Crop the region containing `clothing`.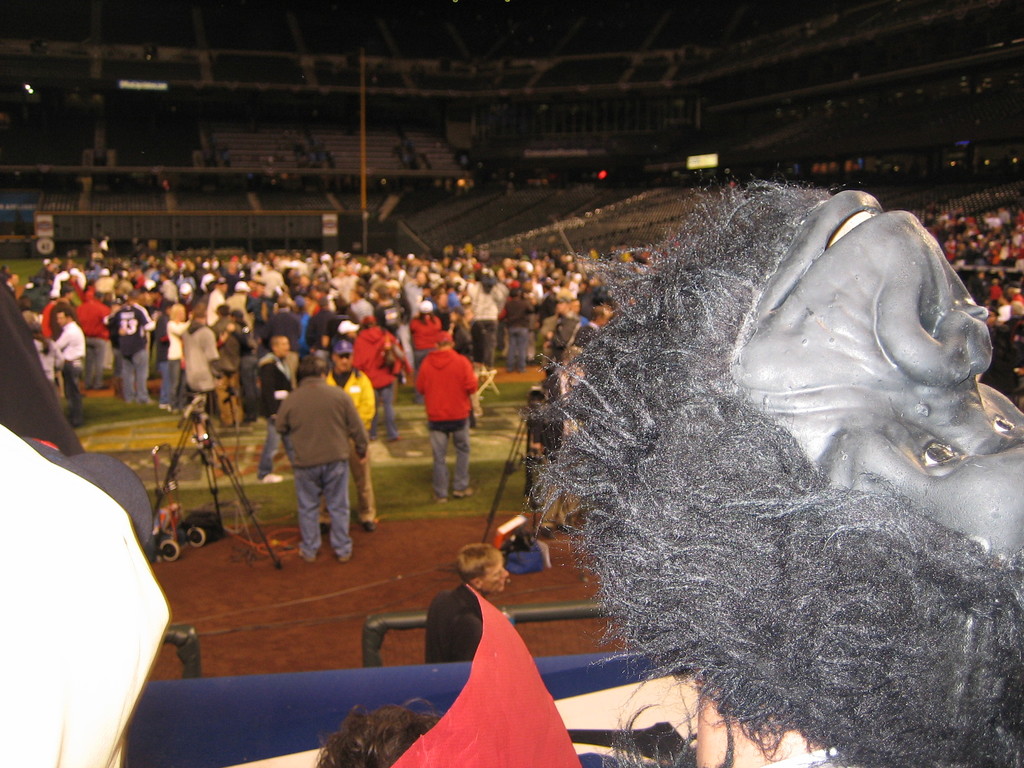
Crop region: x1=323 y1=366 x2=374 y2=514.
